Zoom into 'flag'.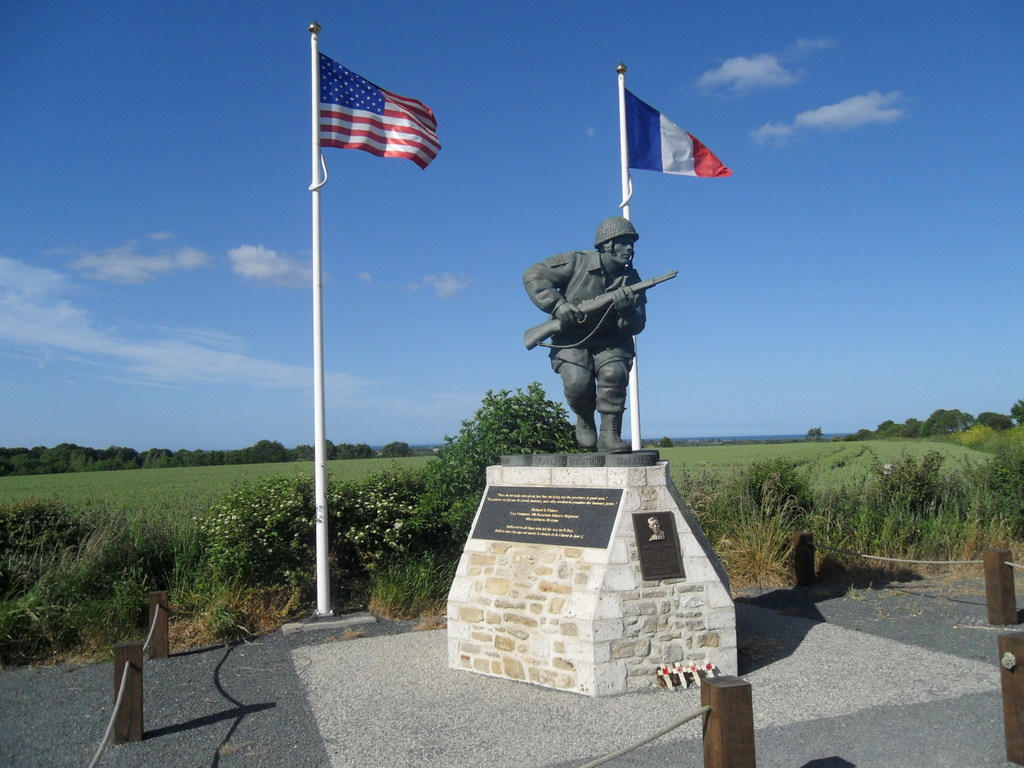
Zoom target: x1=309 y1=44 x2=447 y2=179.
